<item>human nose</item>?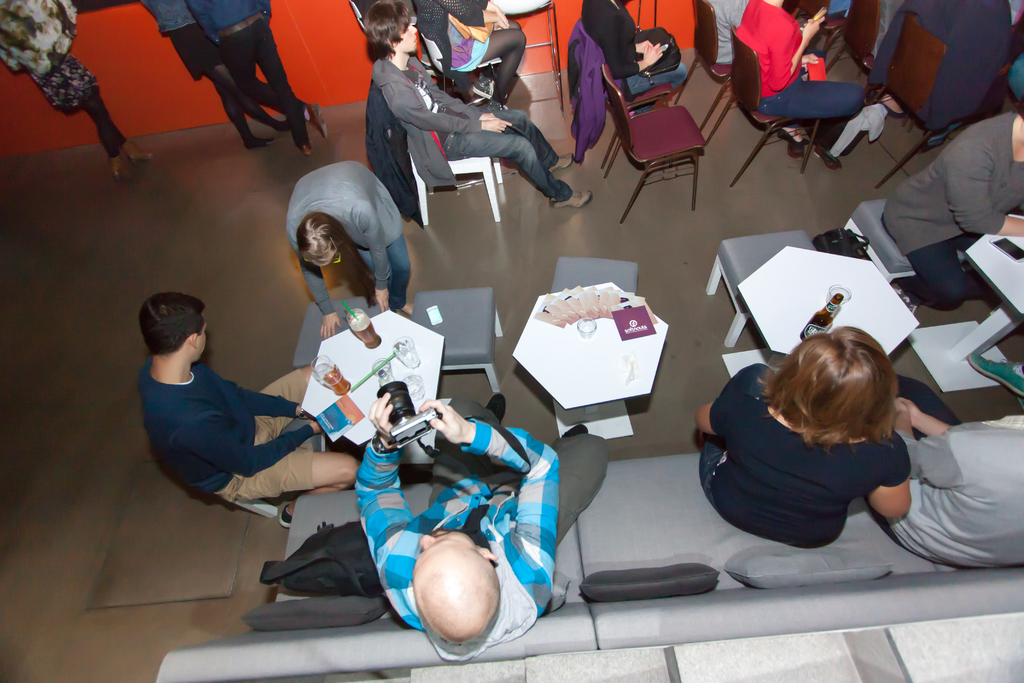
x1=417 y1=534 x2=434 y2=550
